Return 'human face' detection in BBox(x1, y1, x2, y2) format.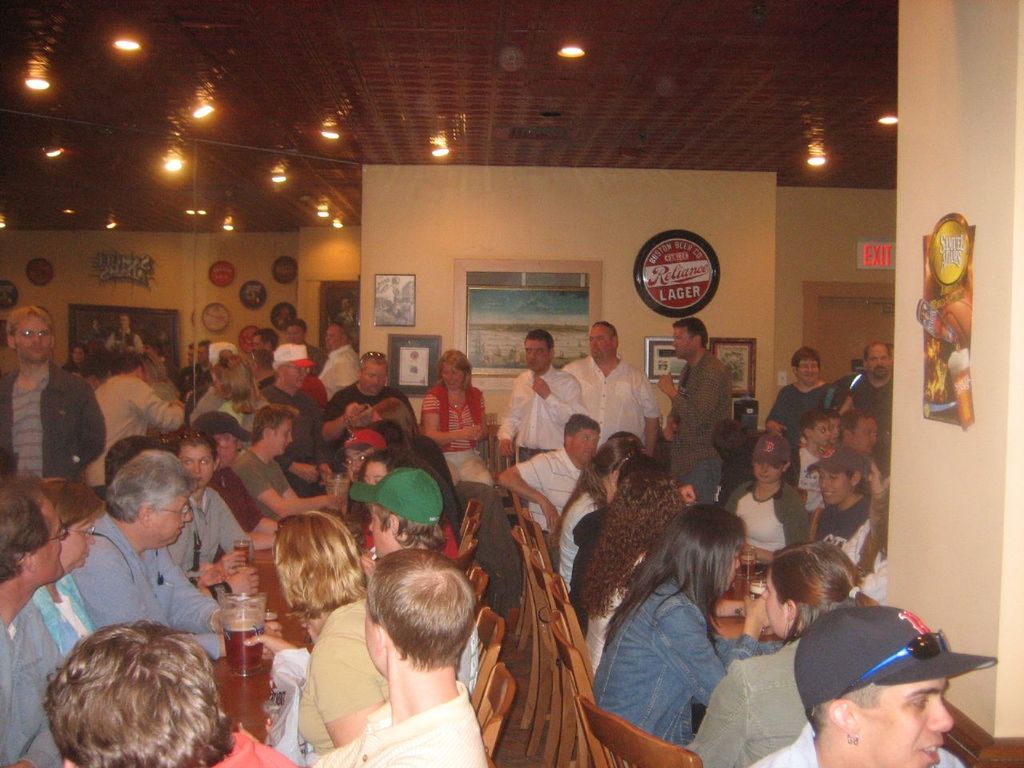
BBox(766, 562, 807, 634).
